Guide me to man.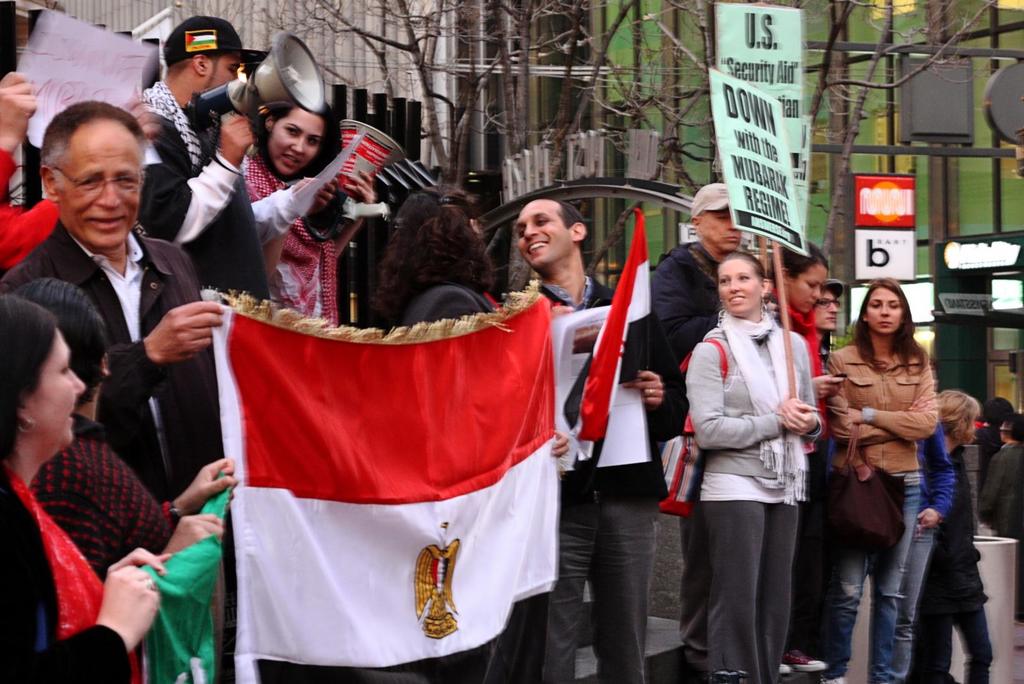
Guidance: select_region(646, 184, 756, 665).
